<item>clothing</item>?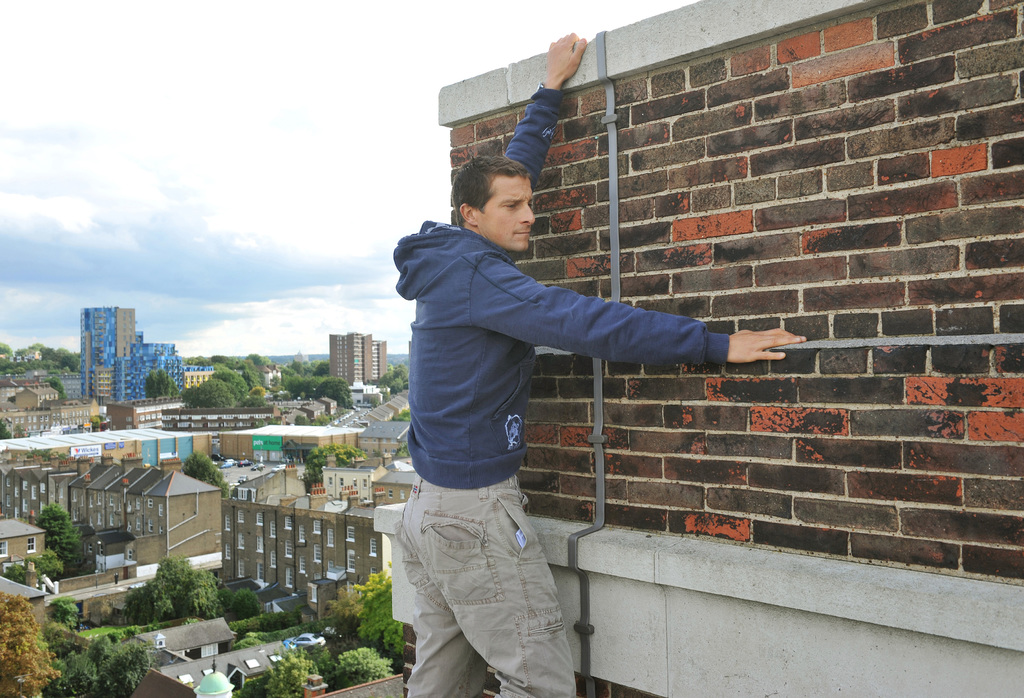
x1=383, y1=86, x2=731, y2=697
